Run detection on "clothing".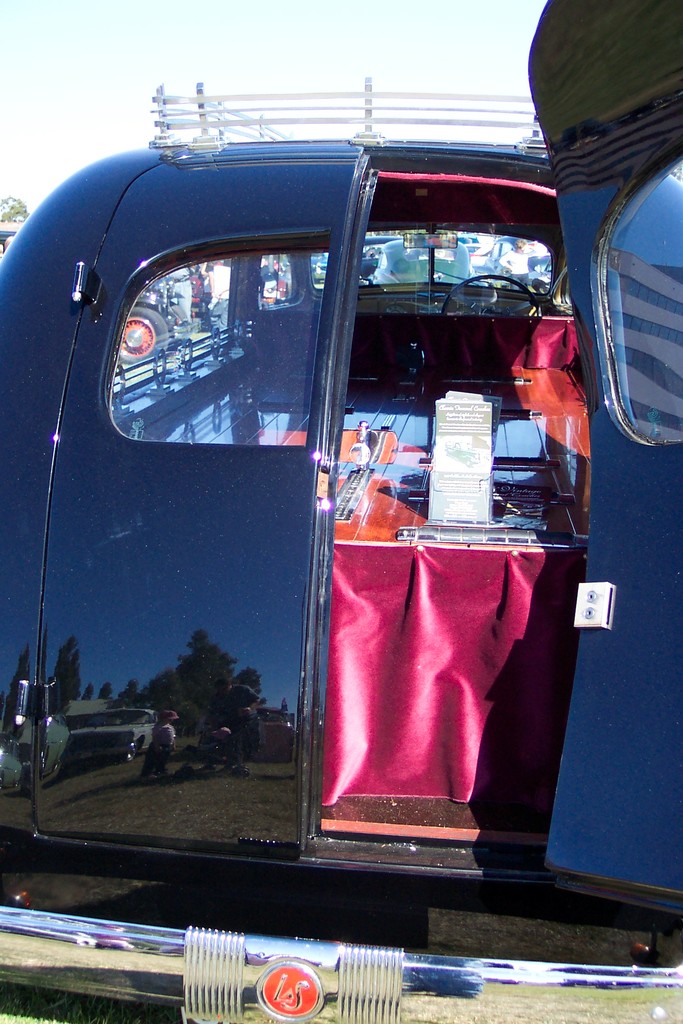
Result: 496/251/531/289.
